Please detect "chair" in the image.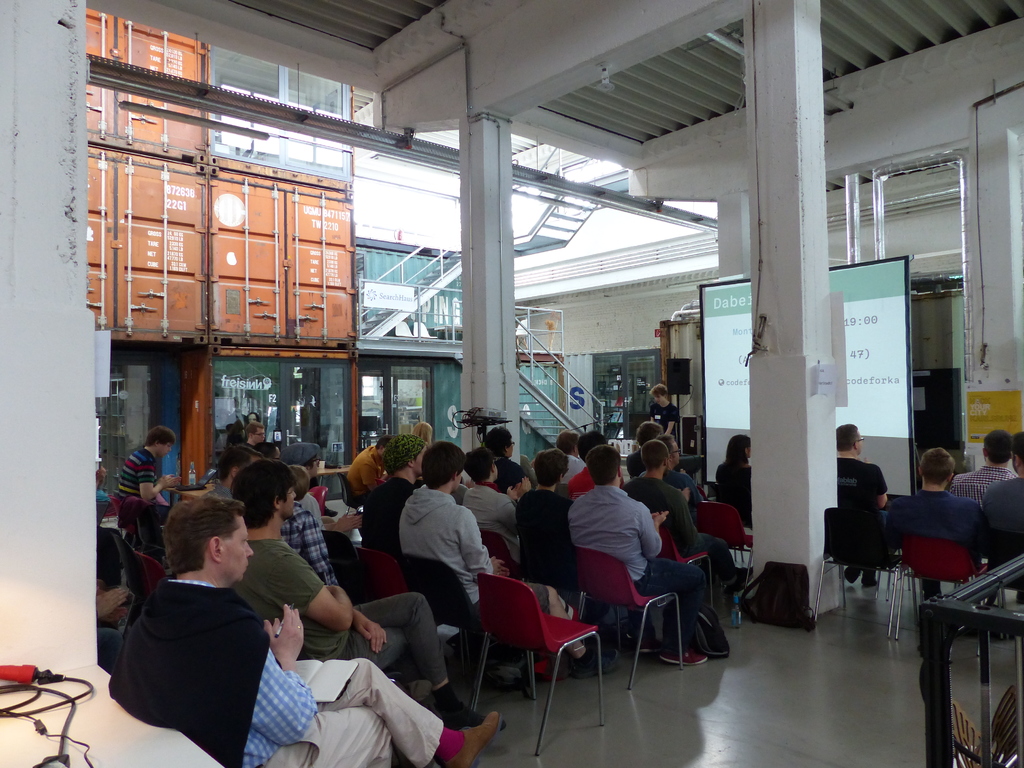
crop(892, 535, 991, 648).
